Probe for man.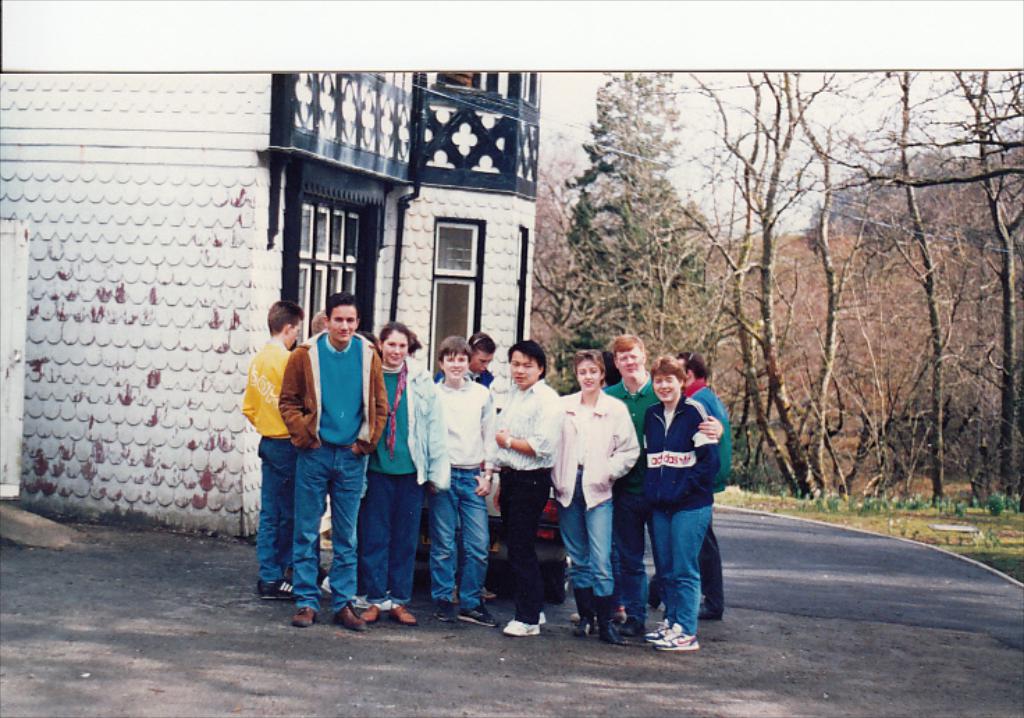
Probe result: (left=637, top=362, right=721, bottom=651).
